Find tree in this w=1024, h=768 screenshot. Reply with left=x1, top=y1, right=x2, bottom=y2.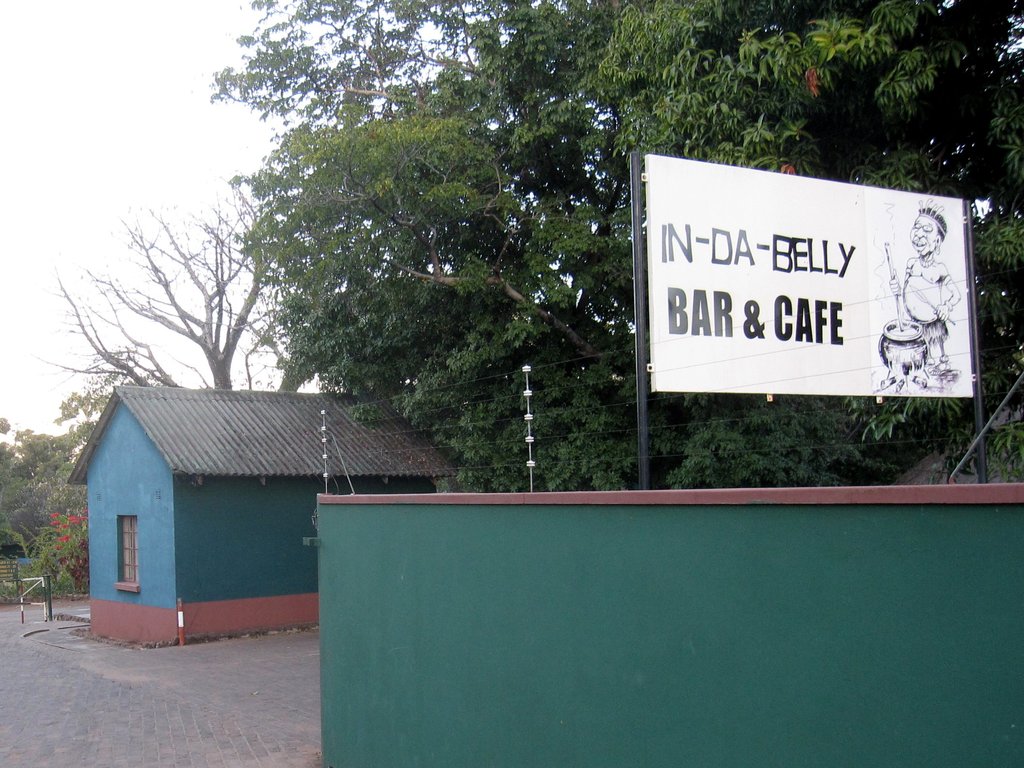
left=51, top=197, right=289, bottom=411.
